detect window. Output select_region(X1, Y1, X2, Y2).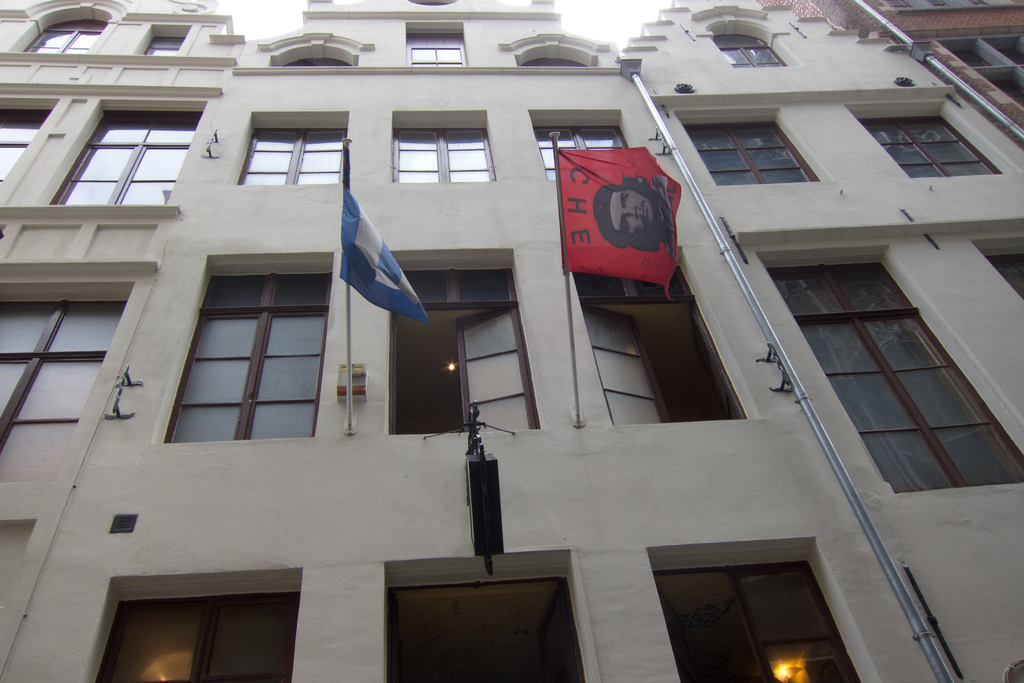
select_region(0, 110, 45, 181).
